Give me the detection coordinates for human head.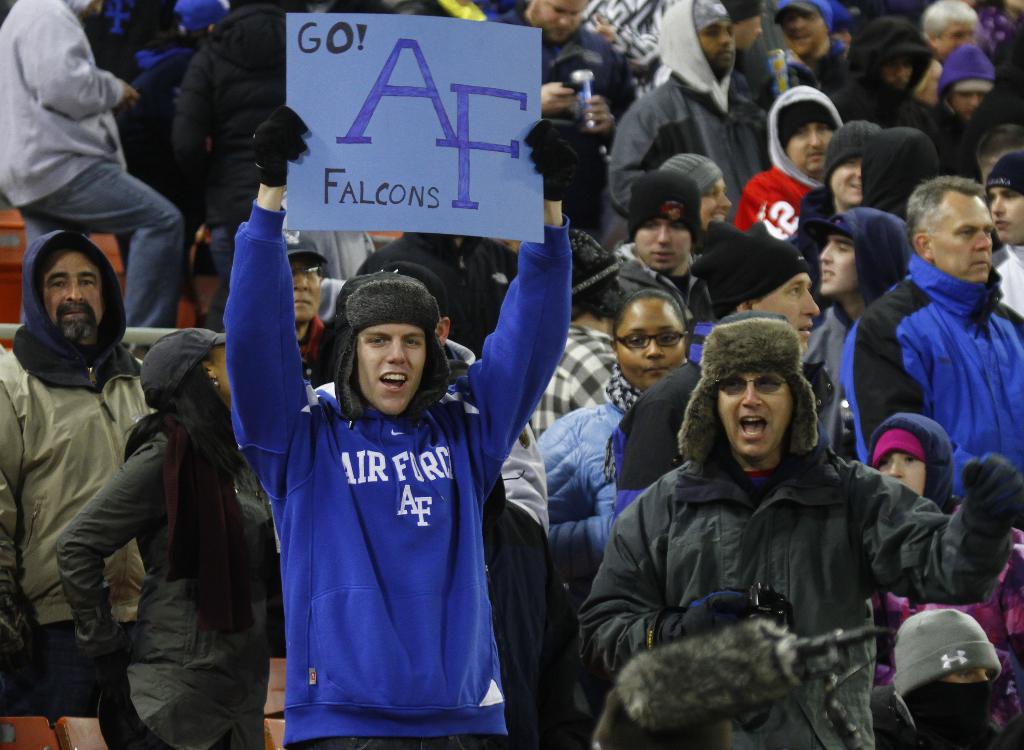
l=820, t=122, r=872, b=205.
